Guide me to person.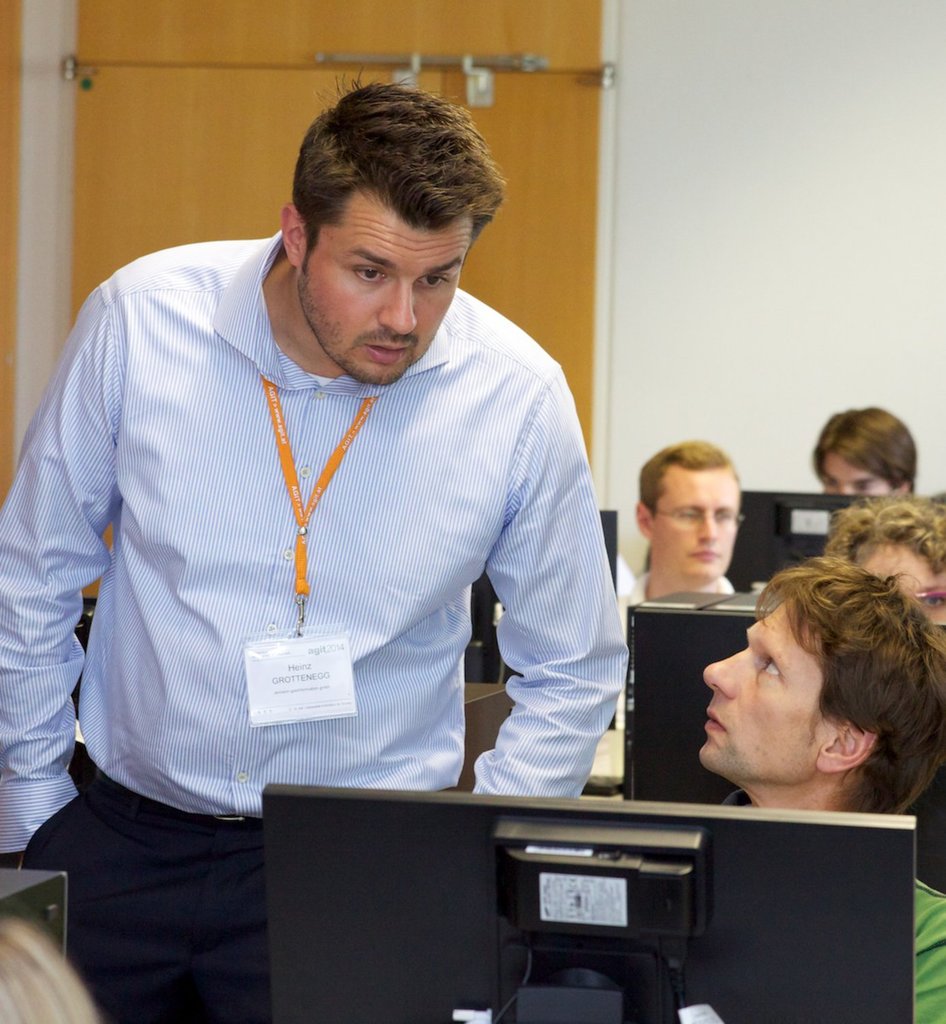
Guidance: [left=0, top=908, right=96, bottom=1023].
